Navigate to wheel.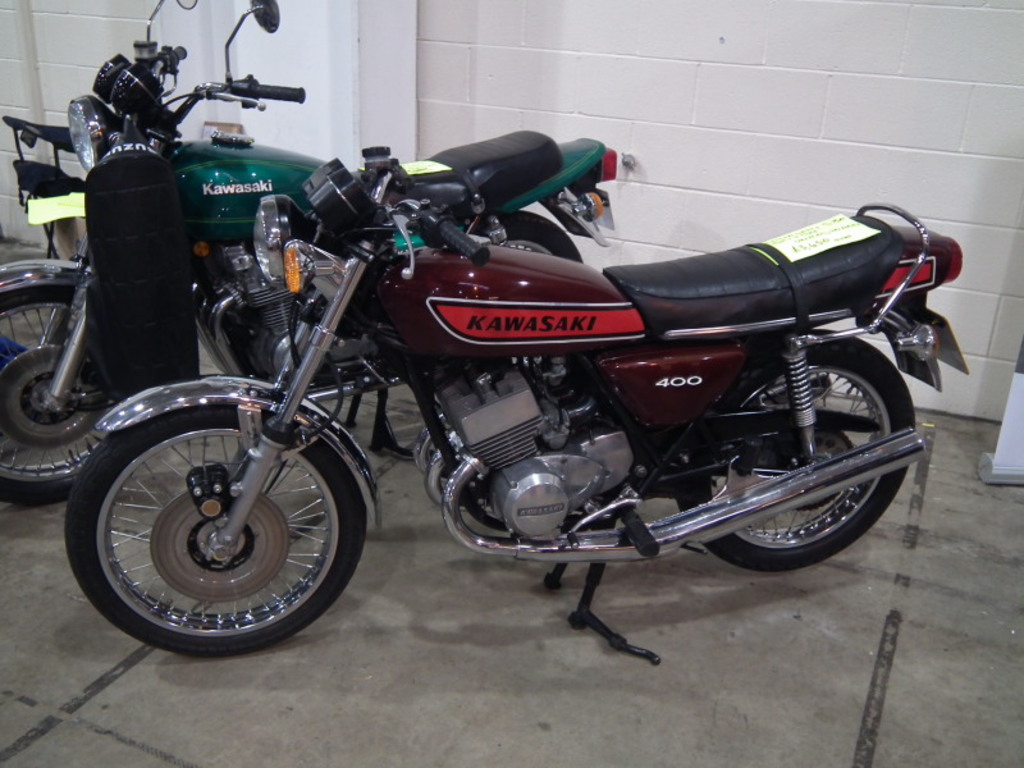
Navigation target: Rect(676, 337, 920, 577).
